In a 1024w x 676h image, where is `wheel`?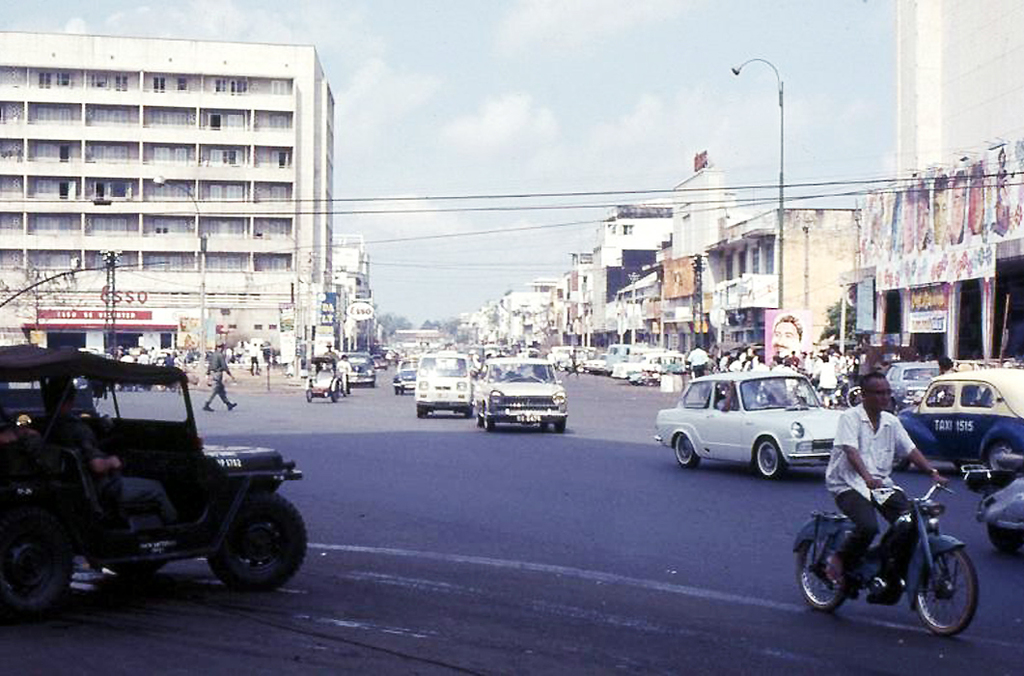
select_region(755, 436, 789, 478).
